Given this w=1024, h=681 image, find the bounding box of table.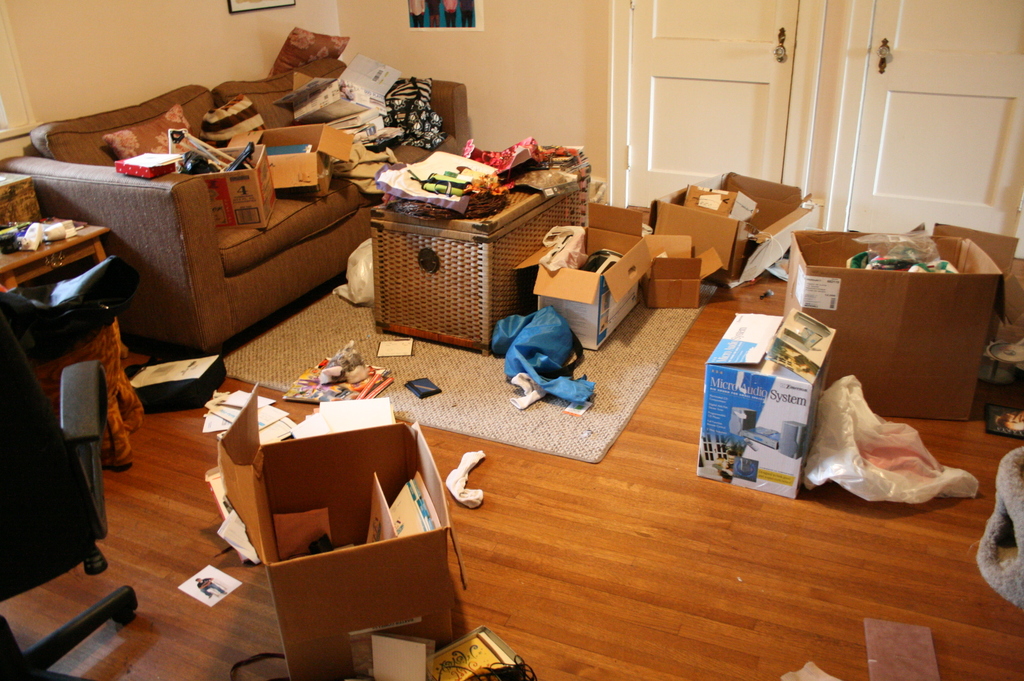
363 138 585 356.
